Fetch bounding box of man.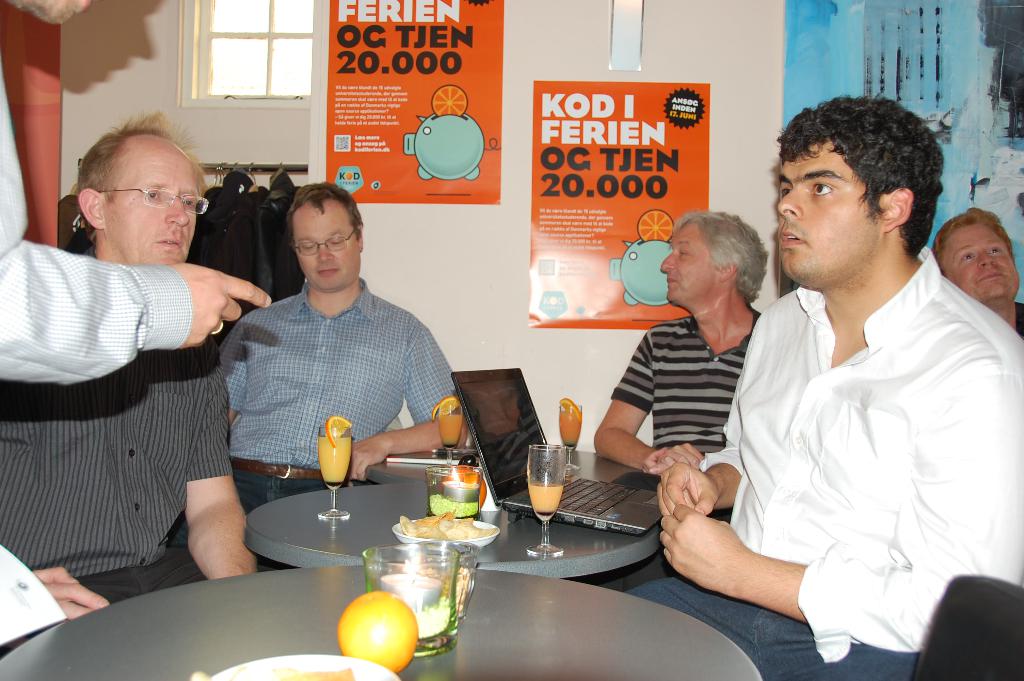
Bbox: <bbox>562, 205, 769, 595</bbox>.
